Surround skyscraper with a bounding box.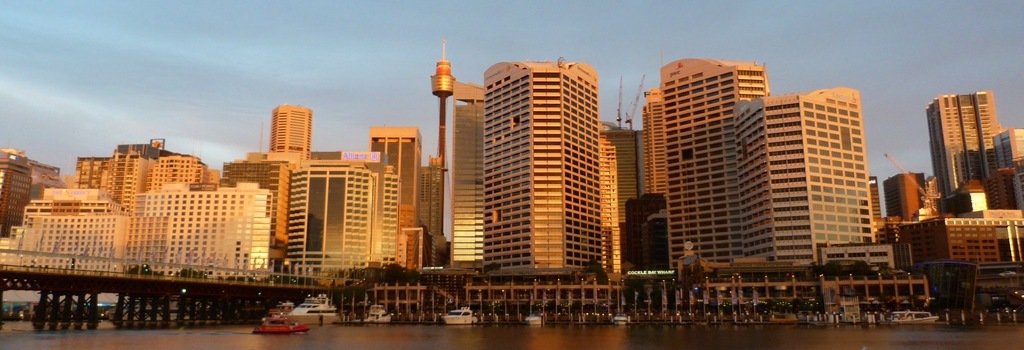
bbox(735, 87, 877, 269).
